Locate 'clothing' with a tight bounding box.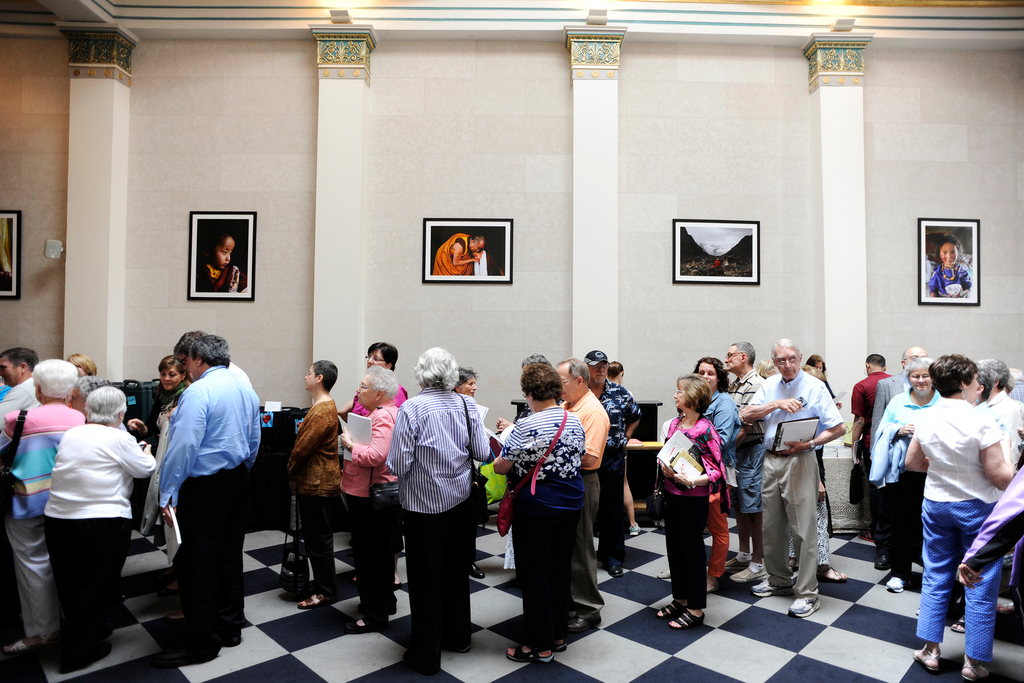
(160, 371, 266, 647).
